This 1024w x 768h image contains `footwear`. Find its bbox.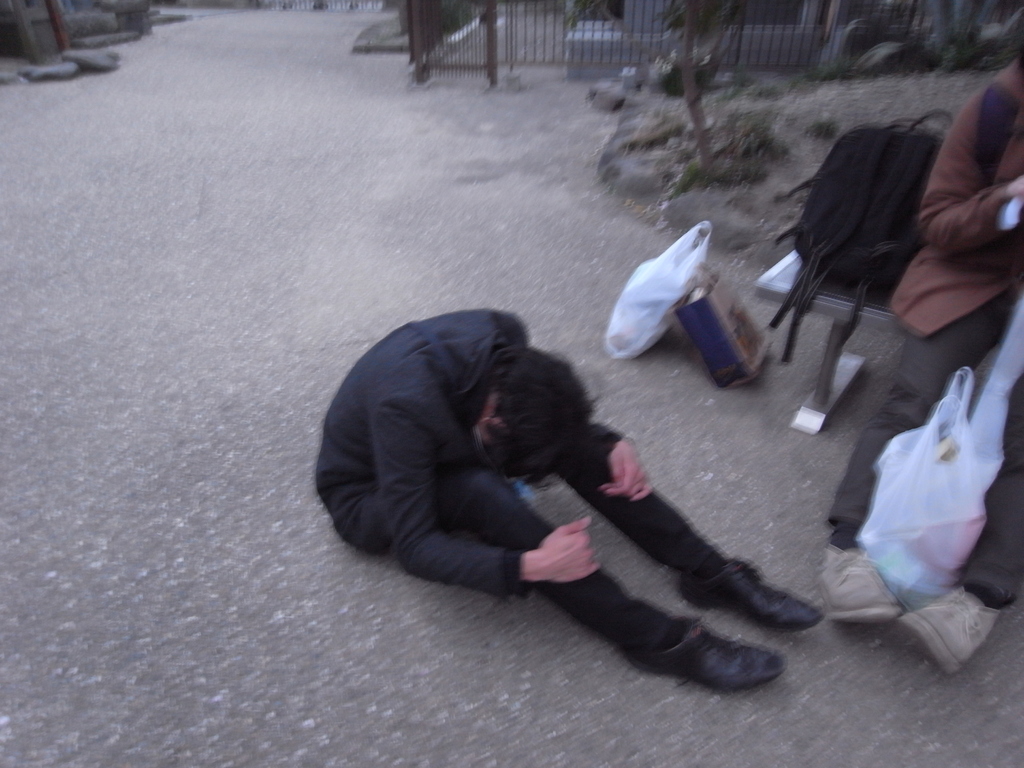
l=659, t=627, r=785, b=696.
